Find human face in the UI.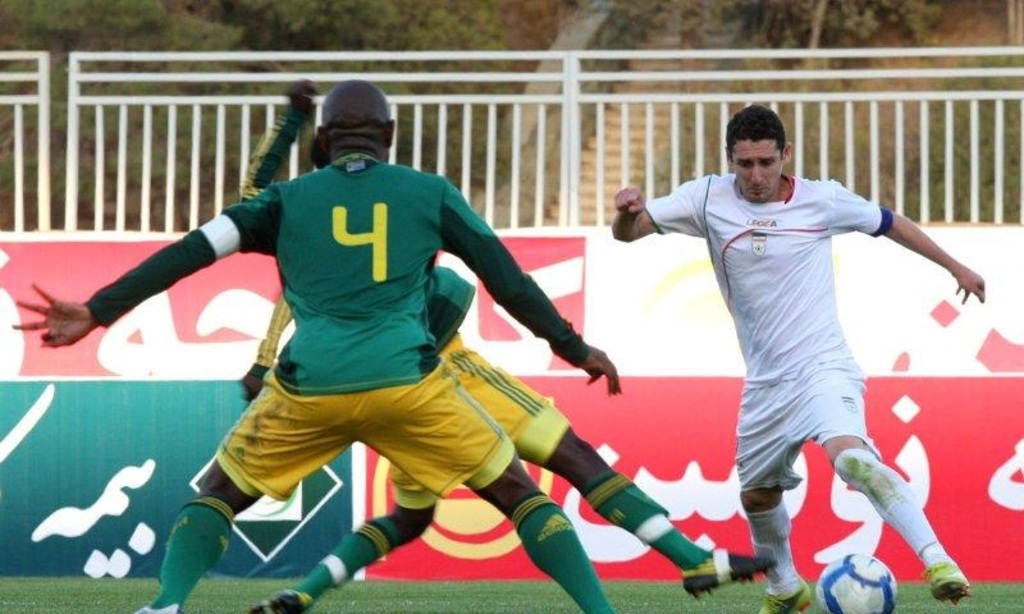
UI element at <box>728,134,783,200</box>.
